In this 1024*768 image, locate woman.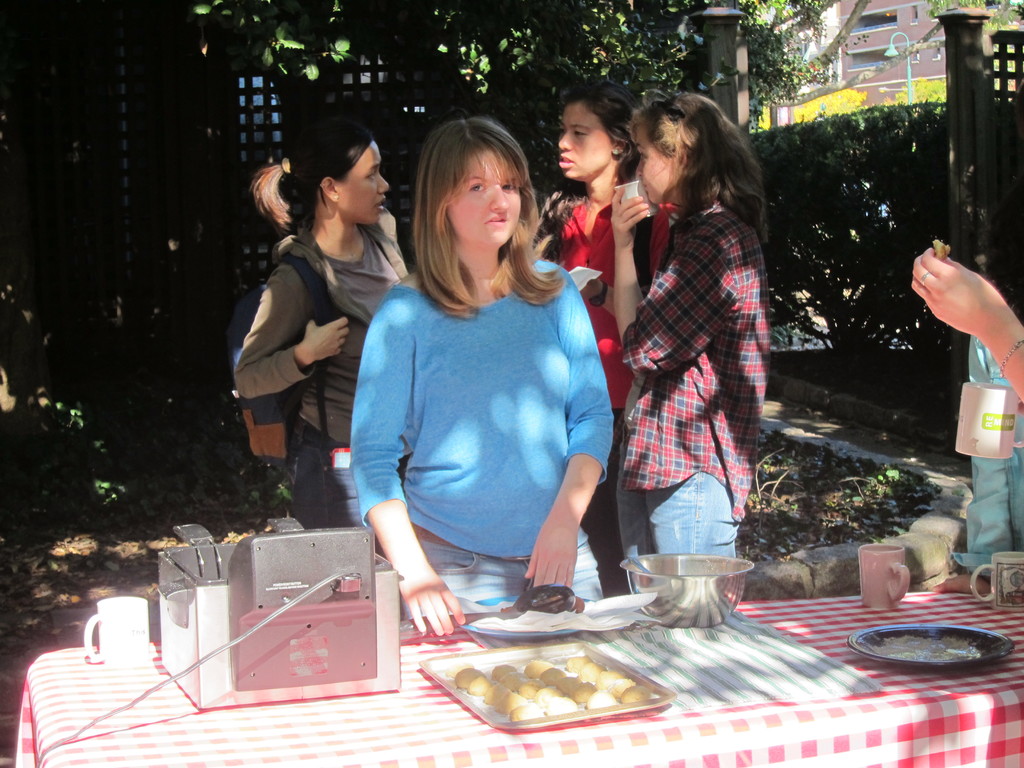
Bounding box: bbox(602, 86, 774, 585).
